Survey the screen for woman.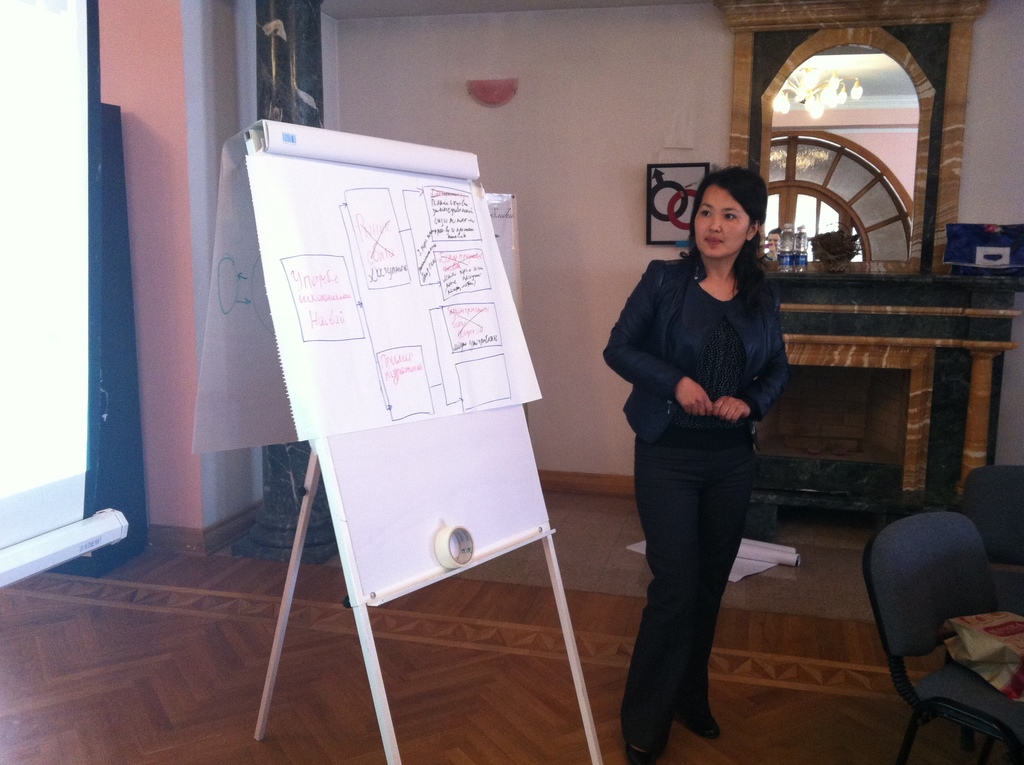
Survey found: pyautogui.locateOnScreen(602, 166, 792, 764).
